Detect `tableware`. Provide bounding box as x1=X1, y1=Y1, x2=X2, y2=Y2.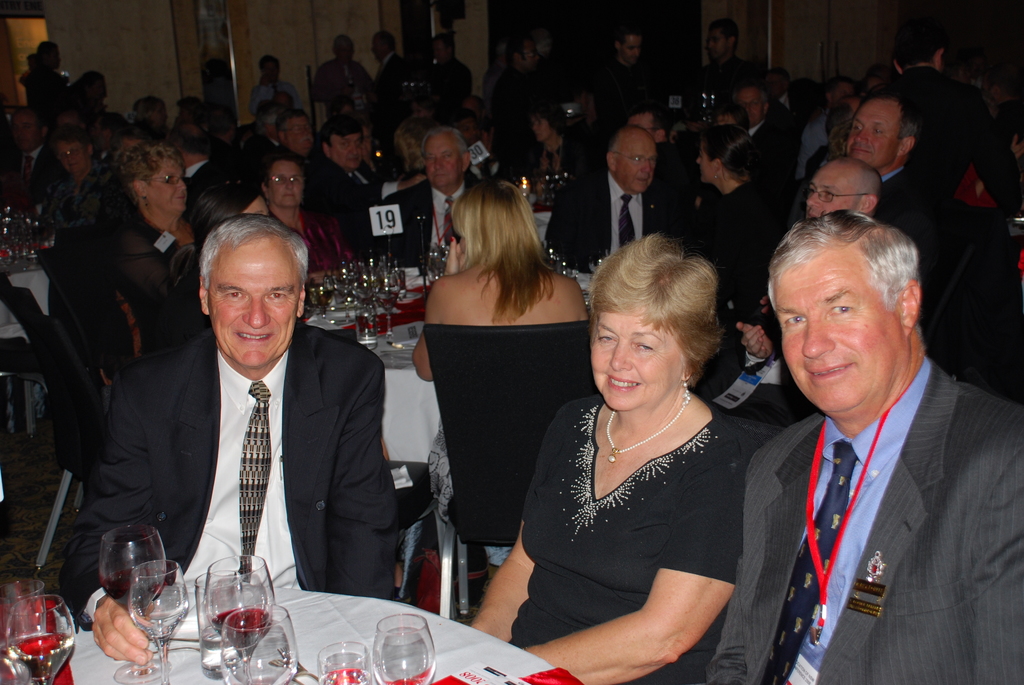
x1=317, y1=638, x2=366, y2=684.
